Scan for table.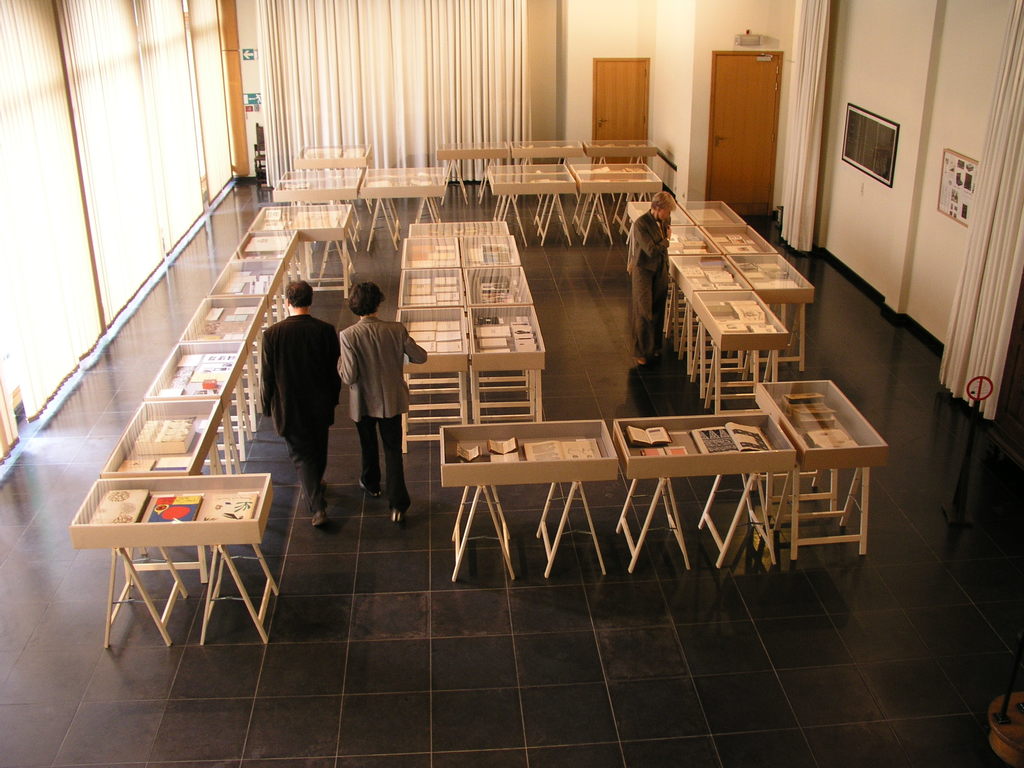
Scan result: detection(722, 254, 819, 374).
